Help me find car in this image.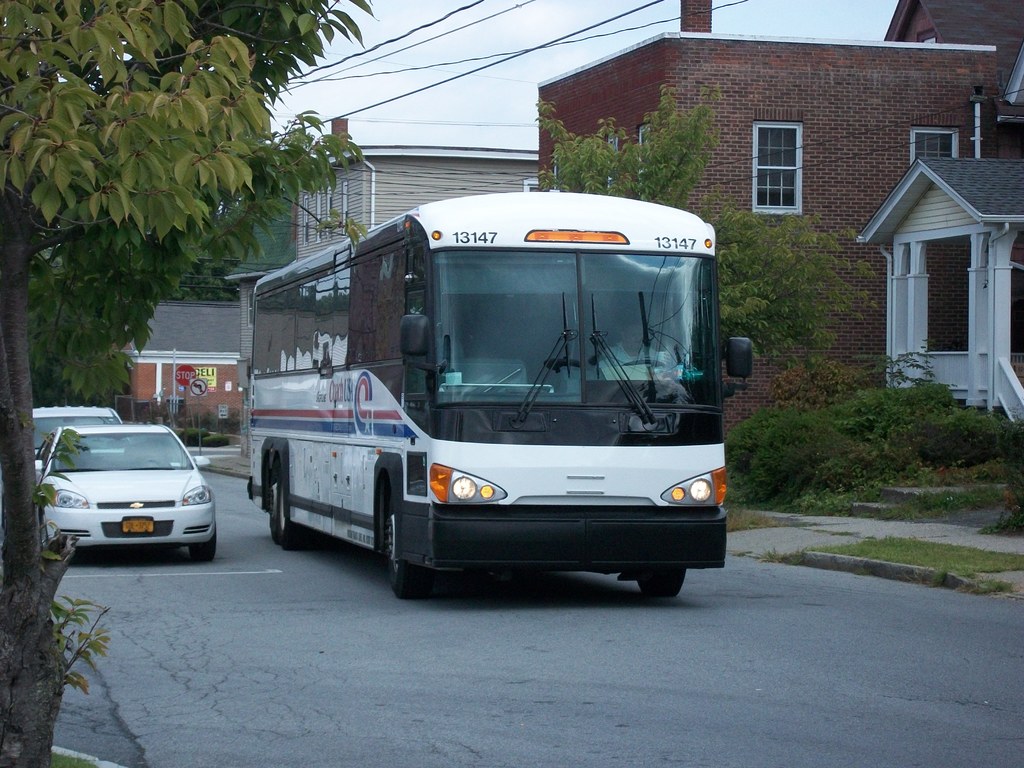
Found it: <region>26, 397, 120, 483</region>.
